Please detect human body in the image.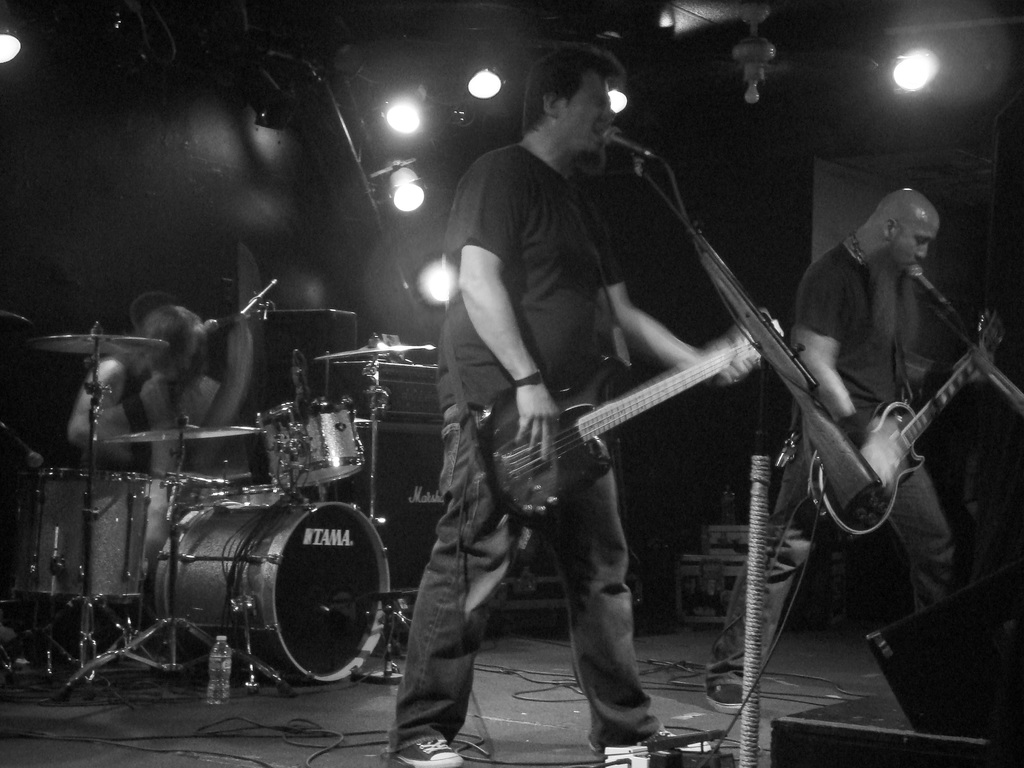
(x1=406, y1=30, x2=718, y2=767).
